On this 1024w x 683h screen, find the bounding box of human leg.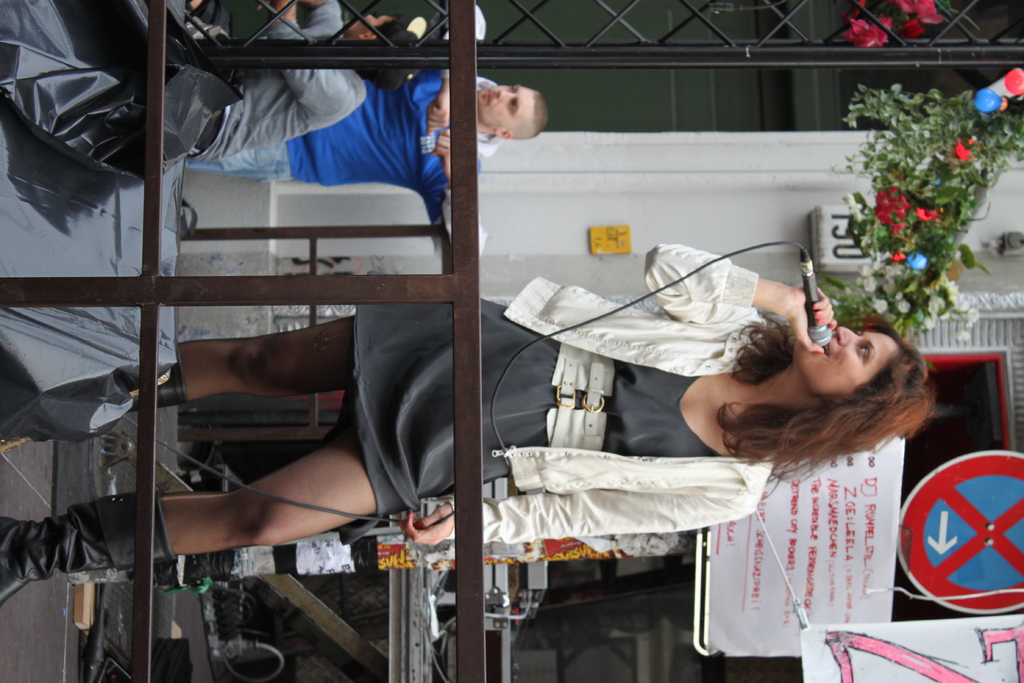
Bounding box: x1=127, y1=311, x2=355, y2=411.
